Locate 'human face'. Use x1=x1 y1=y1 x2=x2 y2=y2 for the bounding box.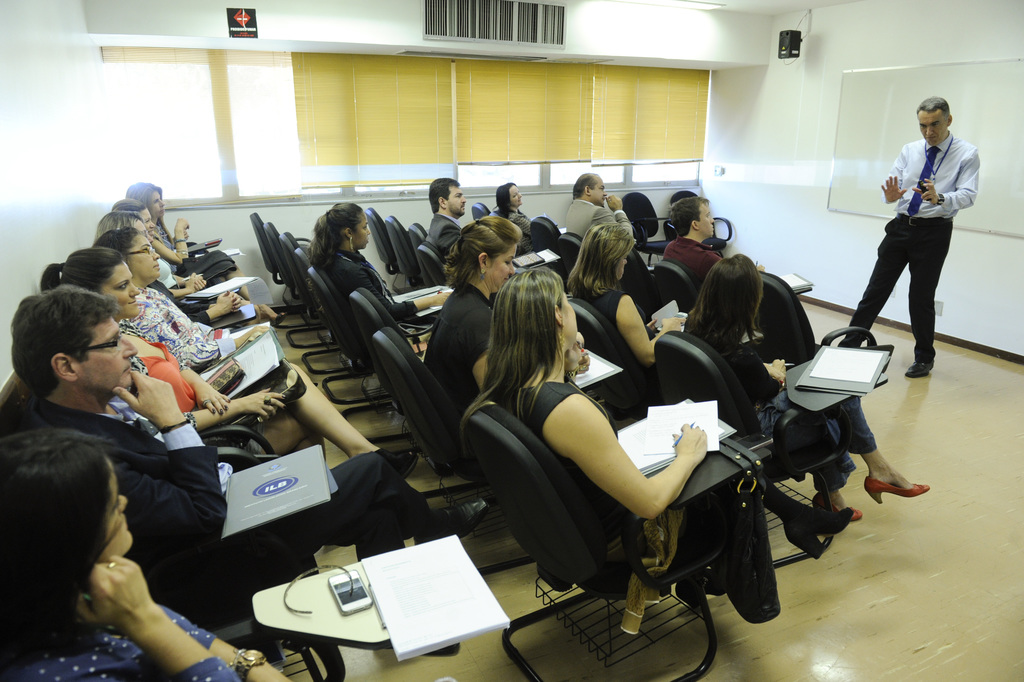
x1=75 y1=317 x2=137 y2=396.
